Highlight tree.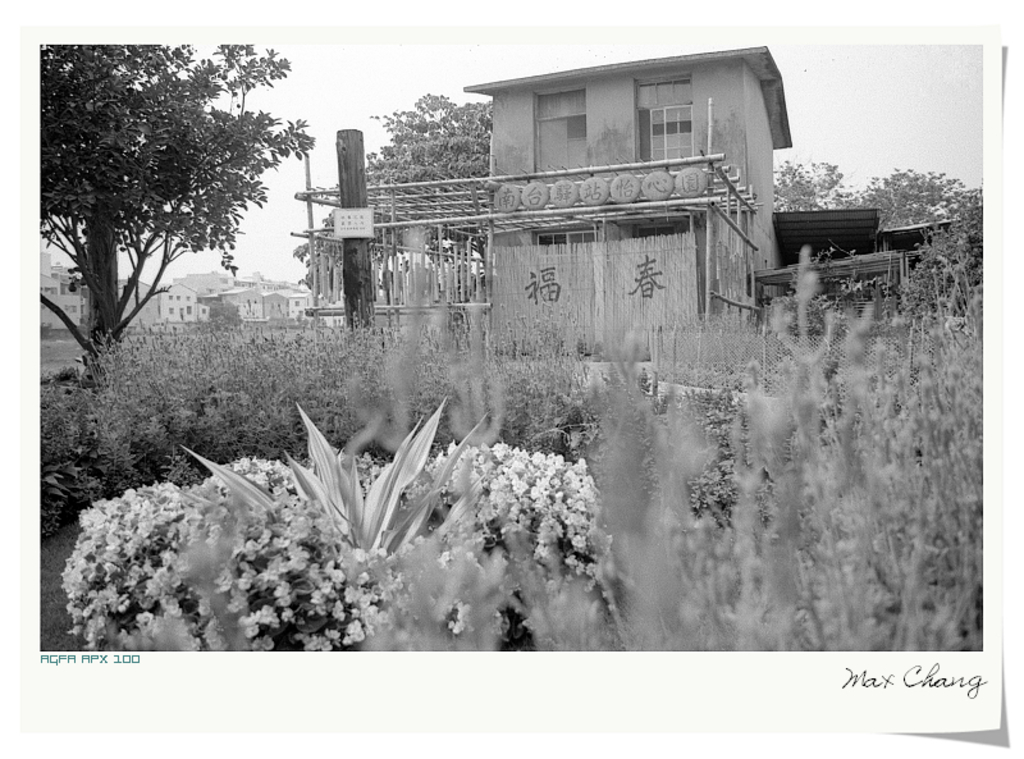
Highlighted region: <box>289,93,493,284</box>.
